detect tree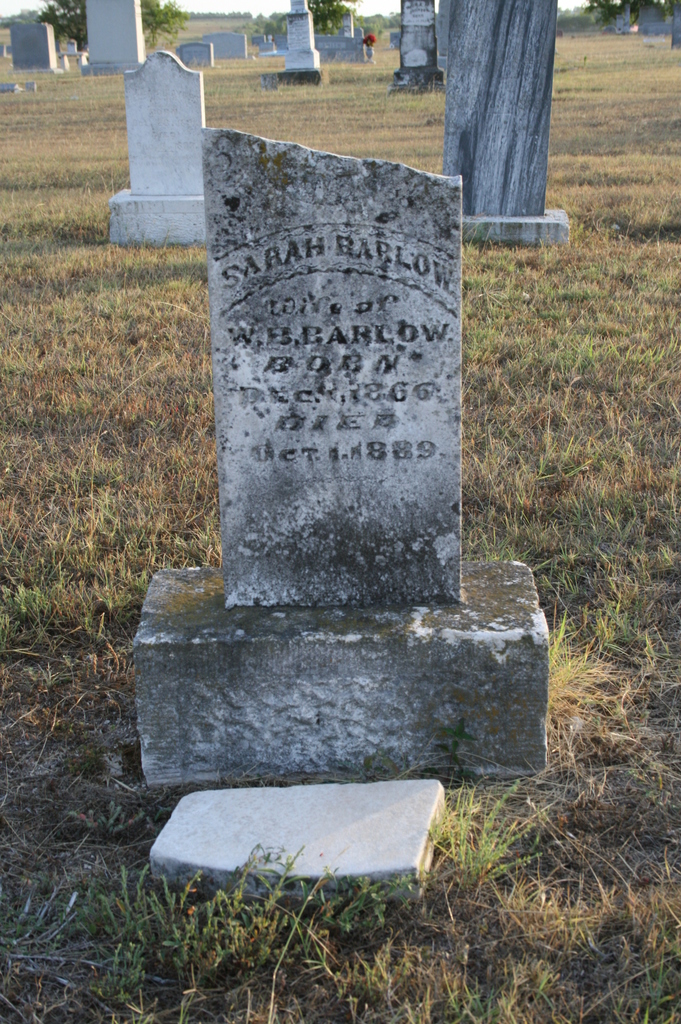
582/0/680/32
